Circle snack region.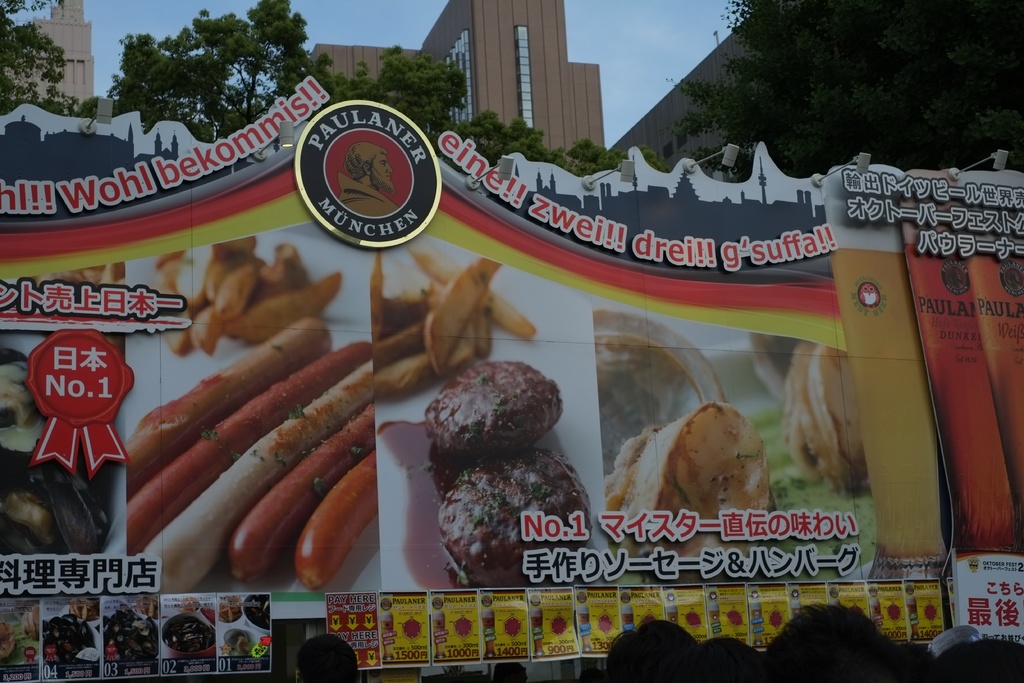
Region: x1=217 y1=600 x2=242 y2=626.
